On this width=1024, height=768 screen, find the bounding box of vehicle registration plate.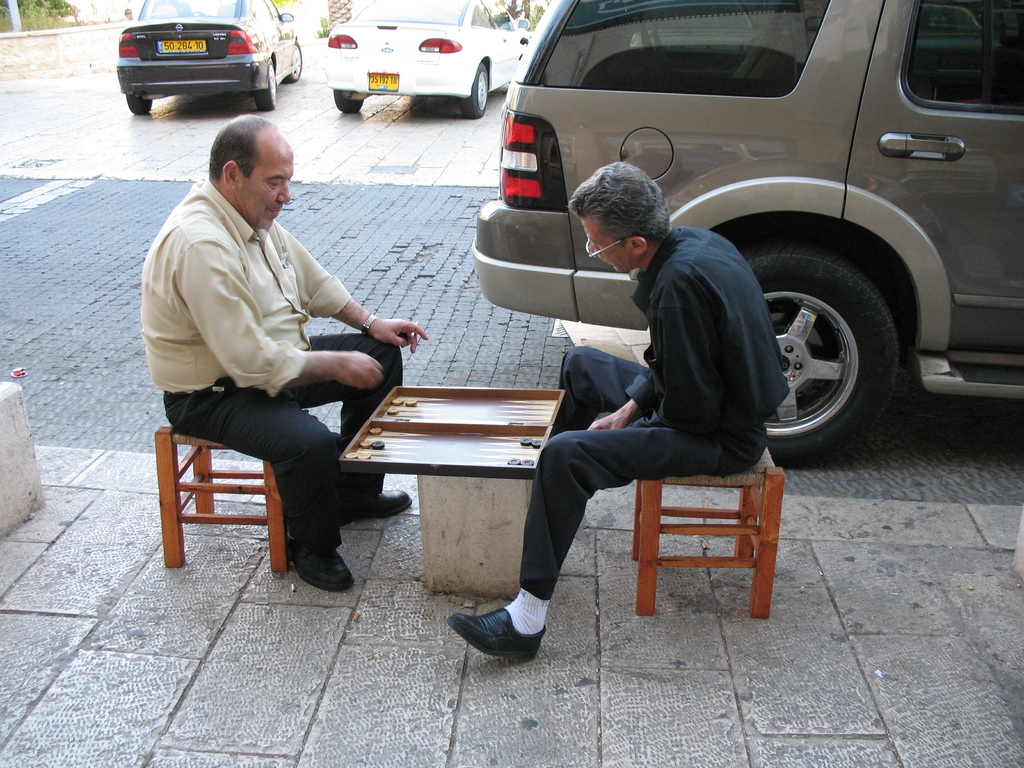
Bounding box: bbox=(157, 38, 206, 54).
